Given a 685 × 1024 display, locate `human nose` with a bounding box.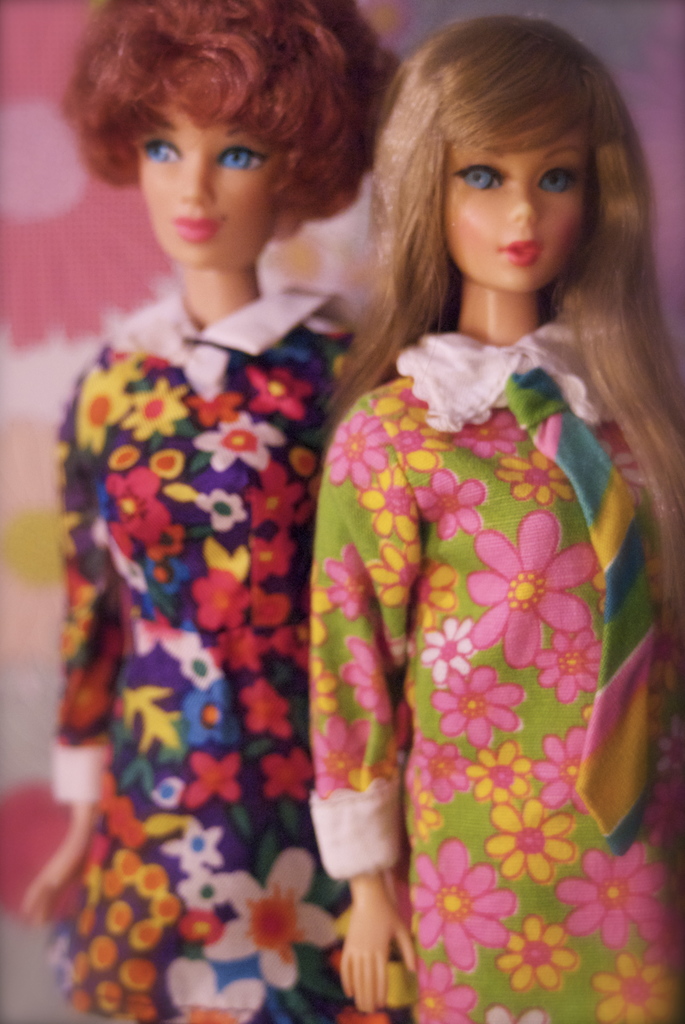
Located: {"x1": 179, "y1": 151, "x2": 216, "y2": 211}.
